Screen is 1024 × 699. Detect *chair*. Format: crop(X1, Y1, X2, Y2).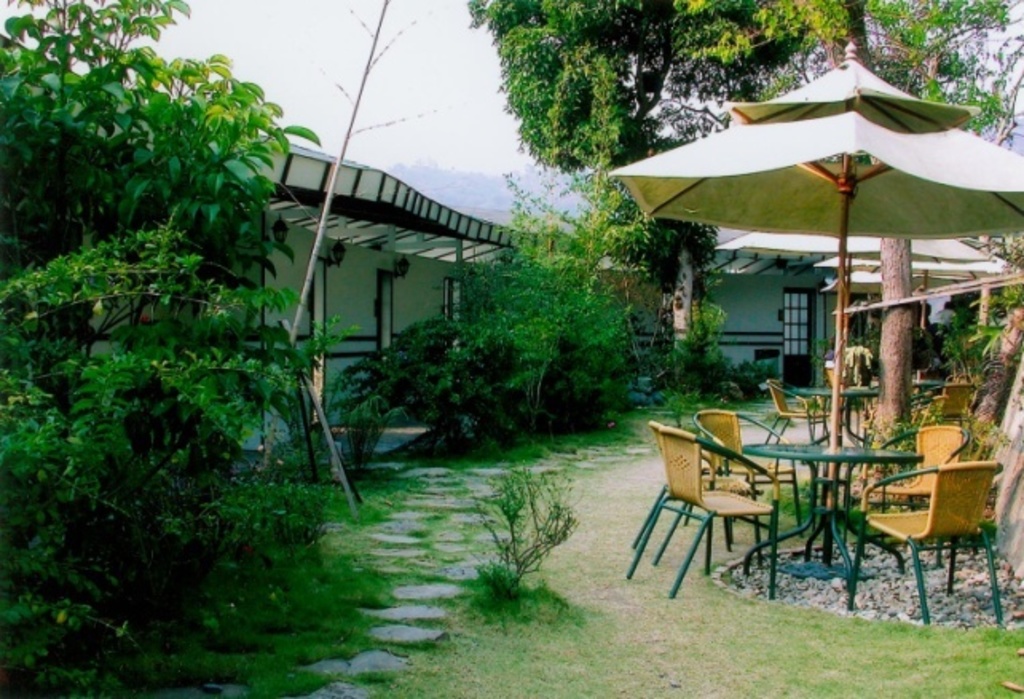
crop(697, 402, 807, 544).
